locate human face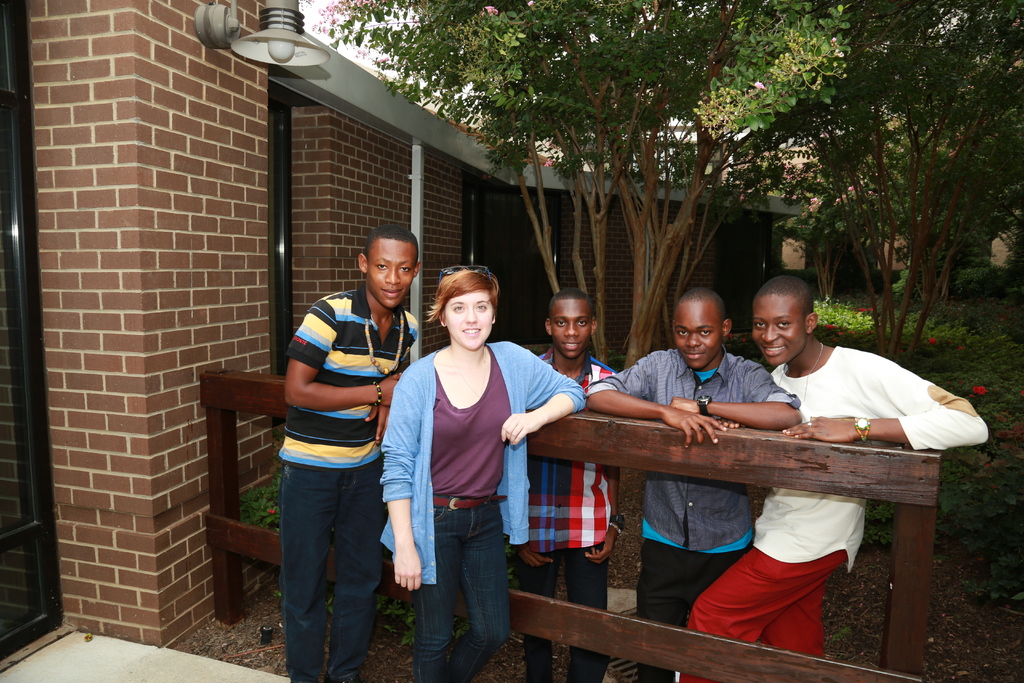
753:296:804:362
